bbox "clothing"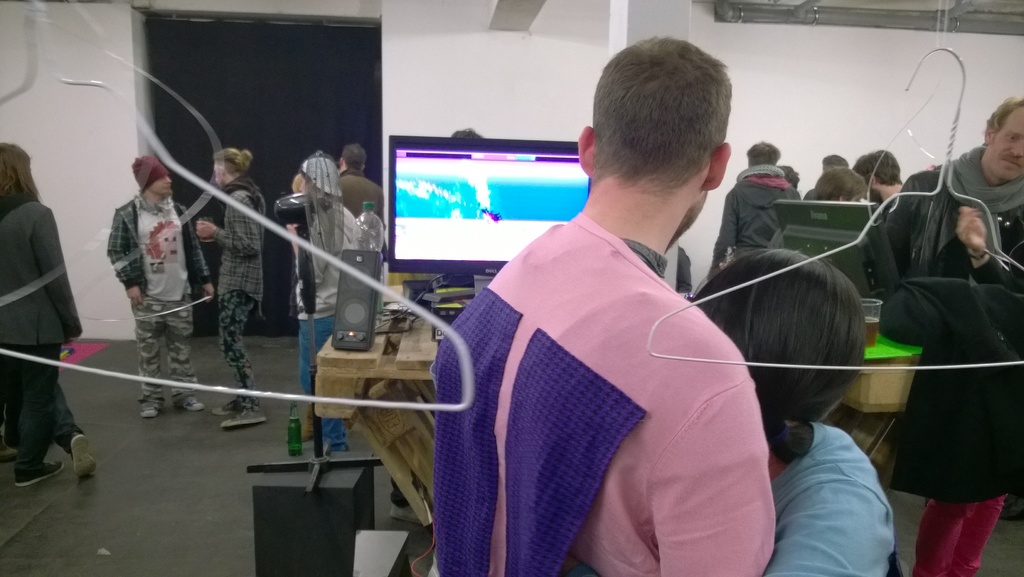
l=0, t=188, r=87, b=470
